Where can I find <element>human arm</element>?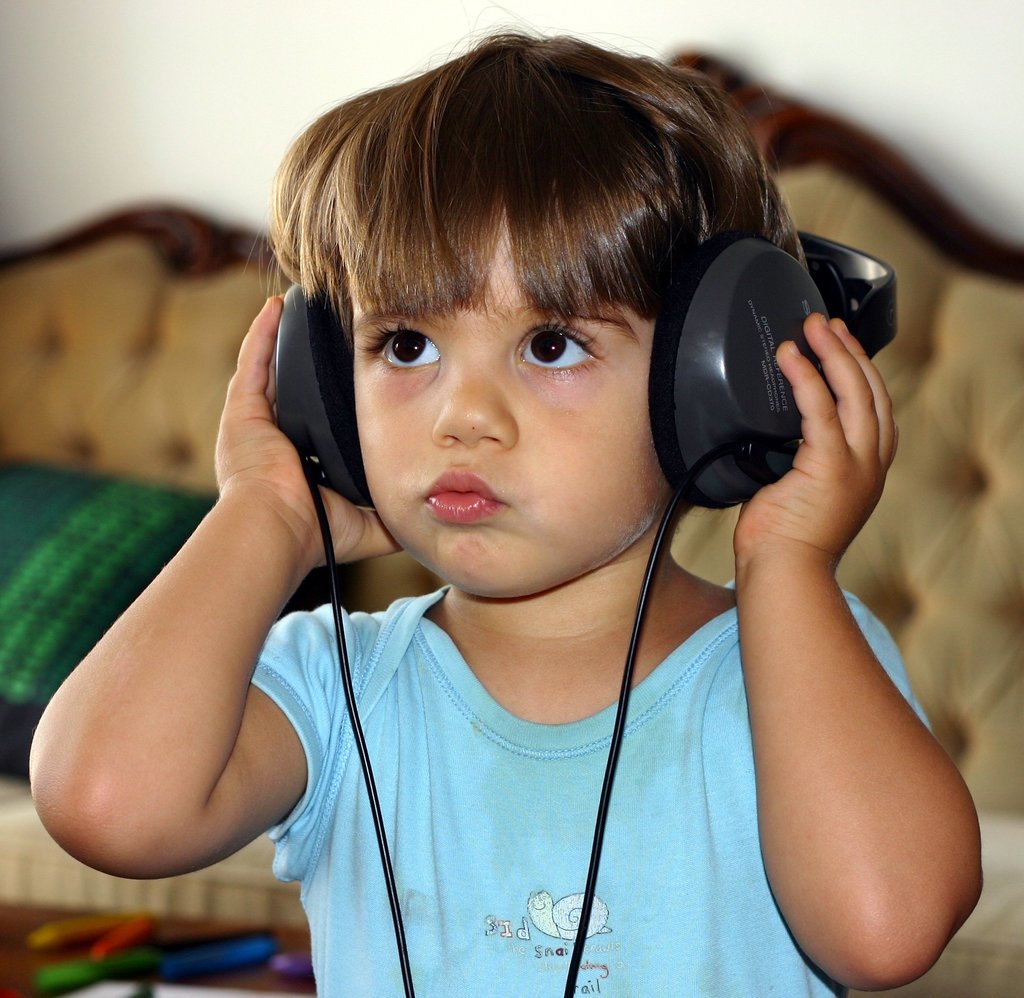
You can find it at select_region(723, 281, 982, 988).
